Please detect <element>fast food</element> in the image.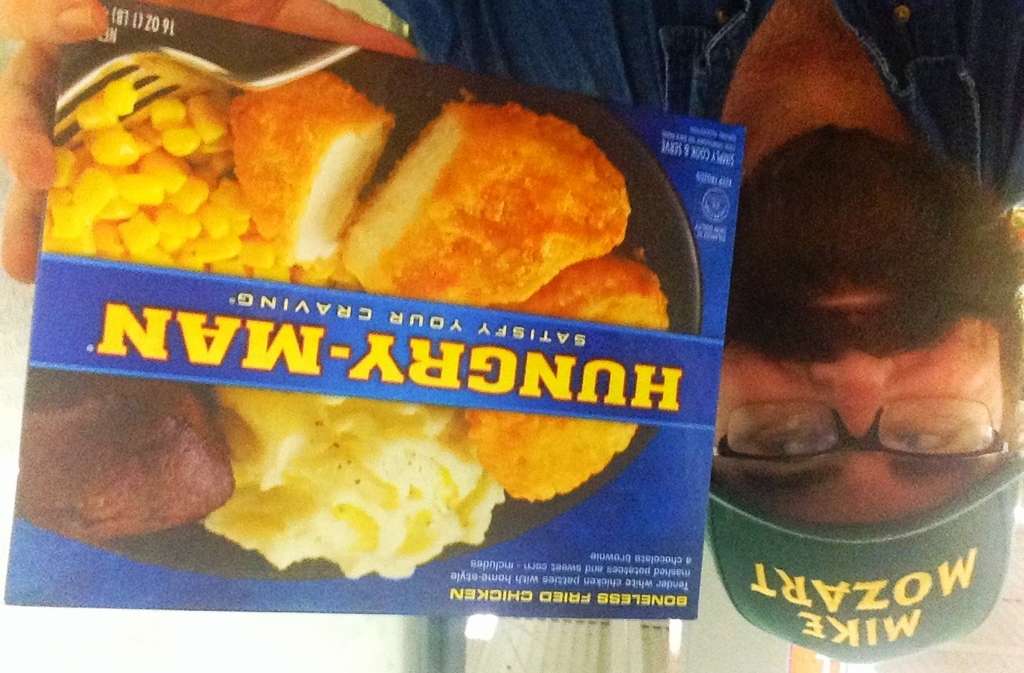
[76,66,654,329].
